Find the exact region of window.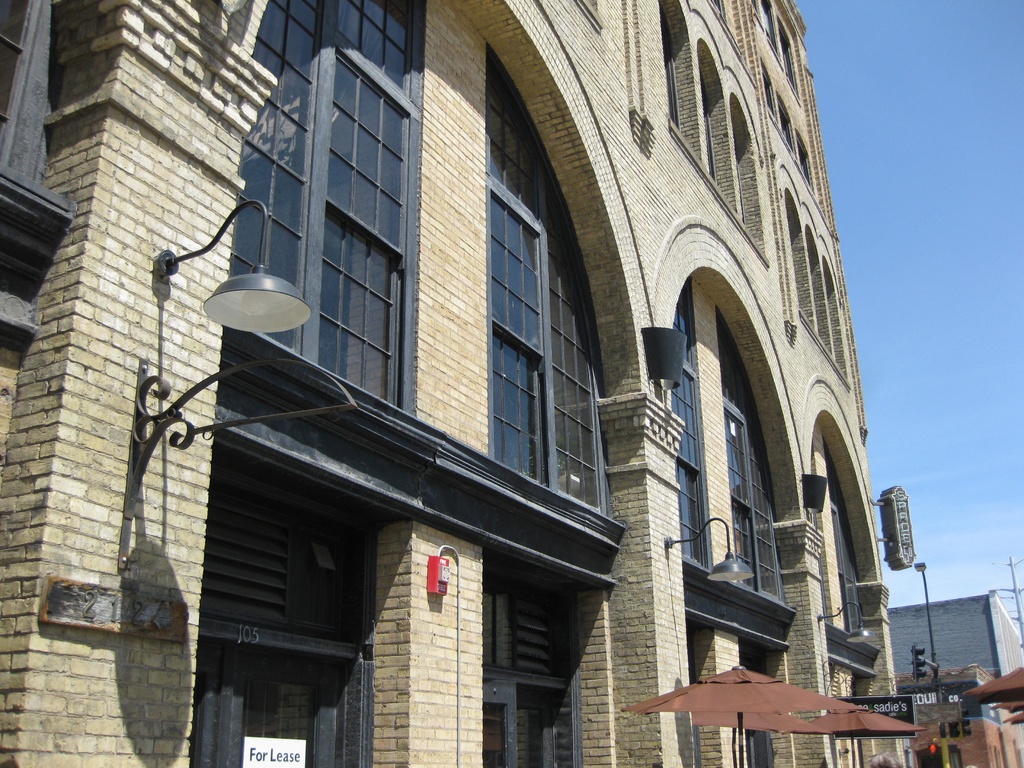
Exact region: [662,0,770,265].
